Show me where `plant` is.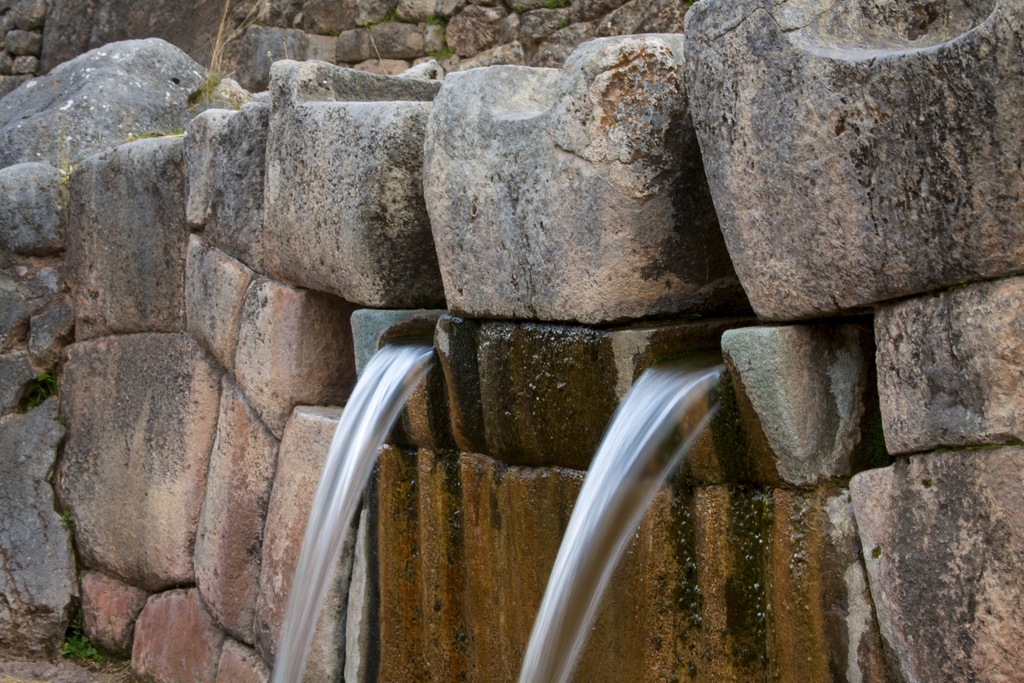
`plant` is at 168,1,275,115.
